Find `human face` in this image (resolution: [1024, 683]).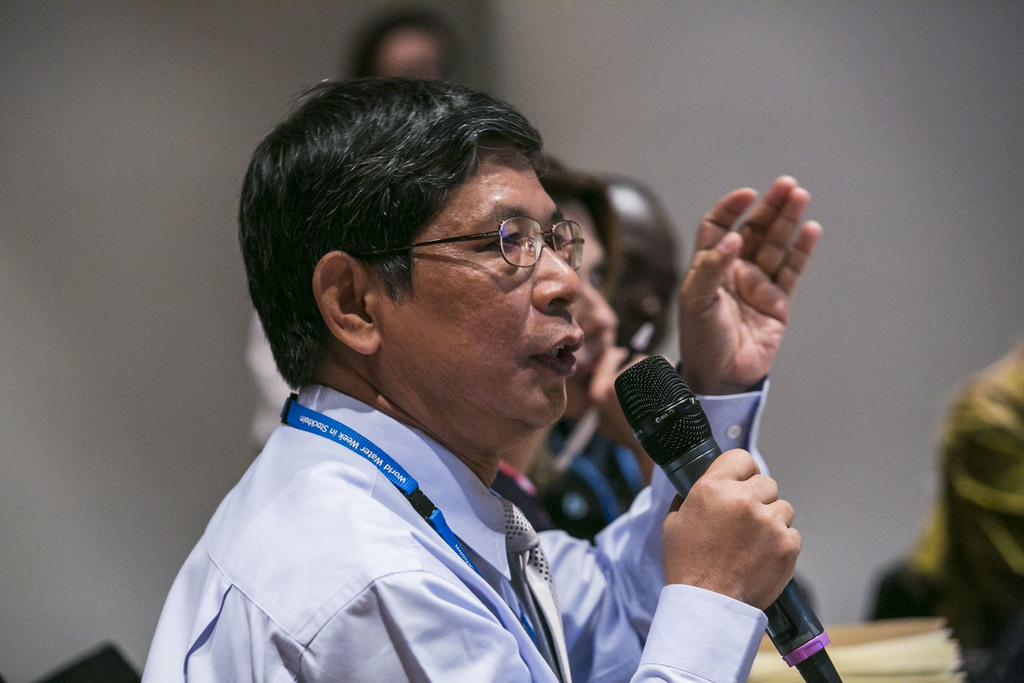
[371,142,587,418].
